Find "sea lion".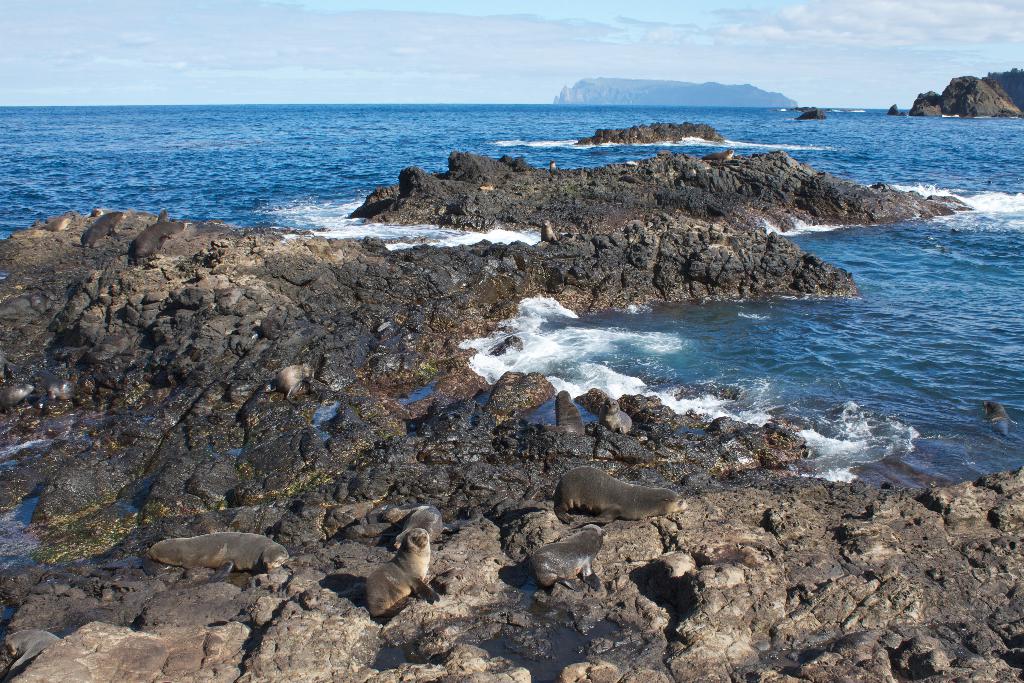
box=[557, 466, 691, 528].
